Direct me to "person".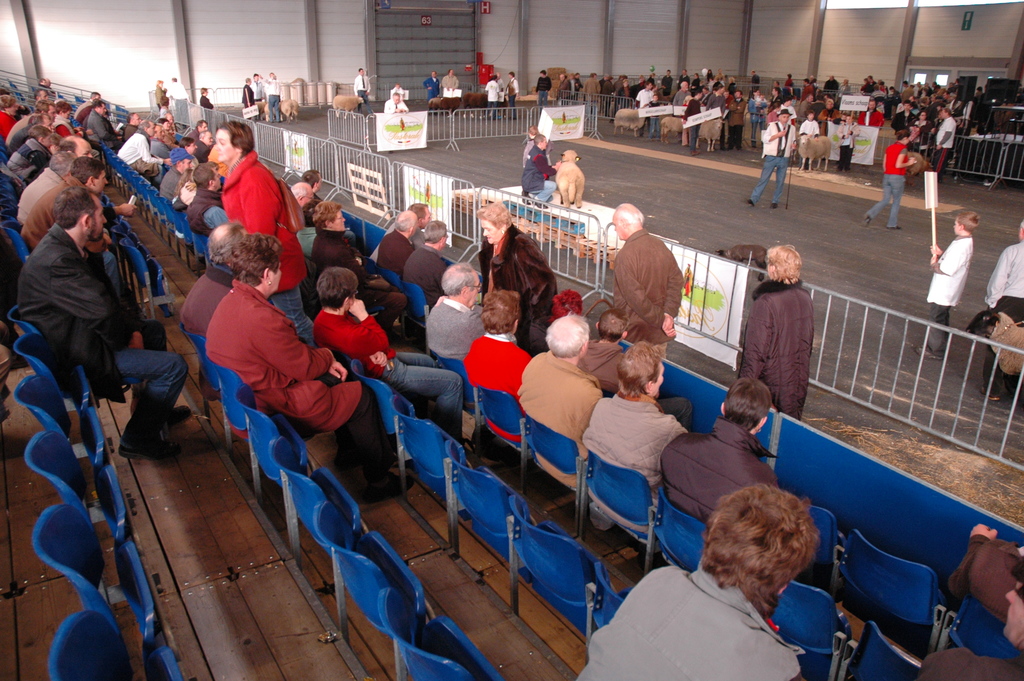
Direction: 242,76,252,104.
